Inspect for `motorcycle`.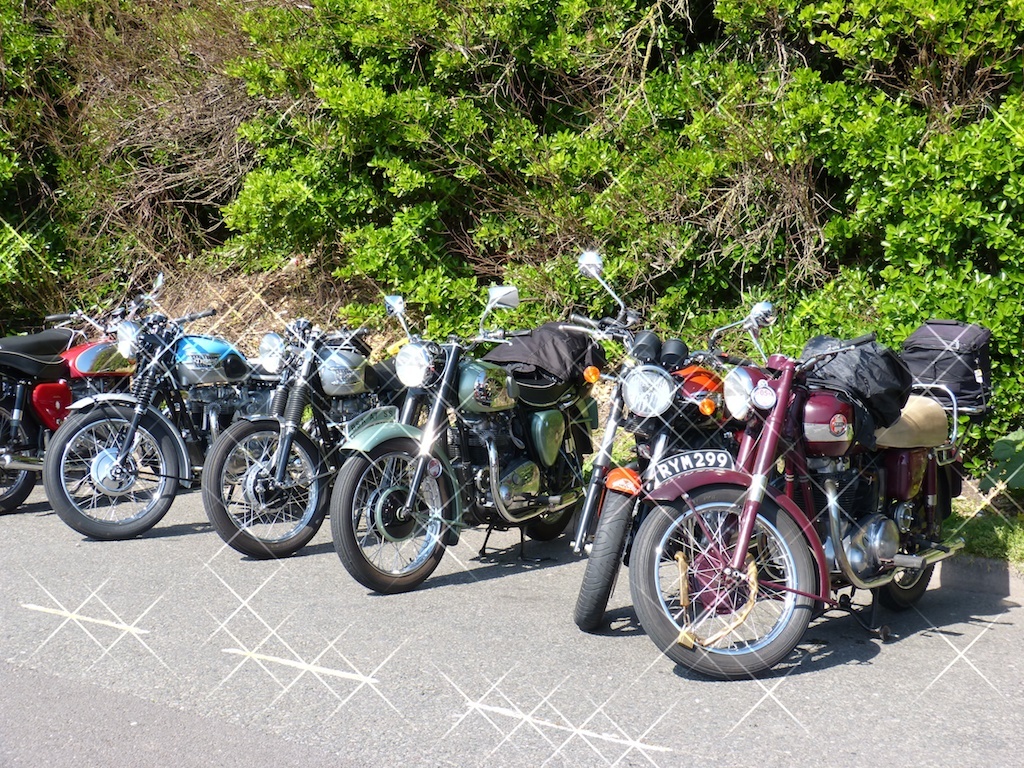
Inspection: <box>200,317,450,561</box>.
